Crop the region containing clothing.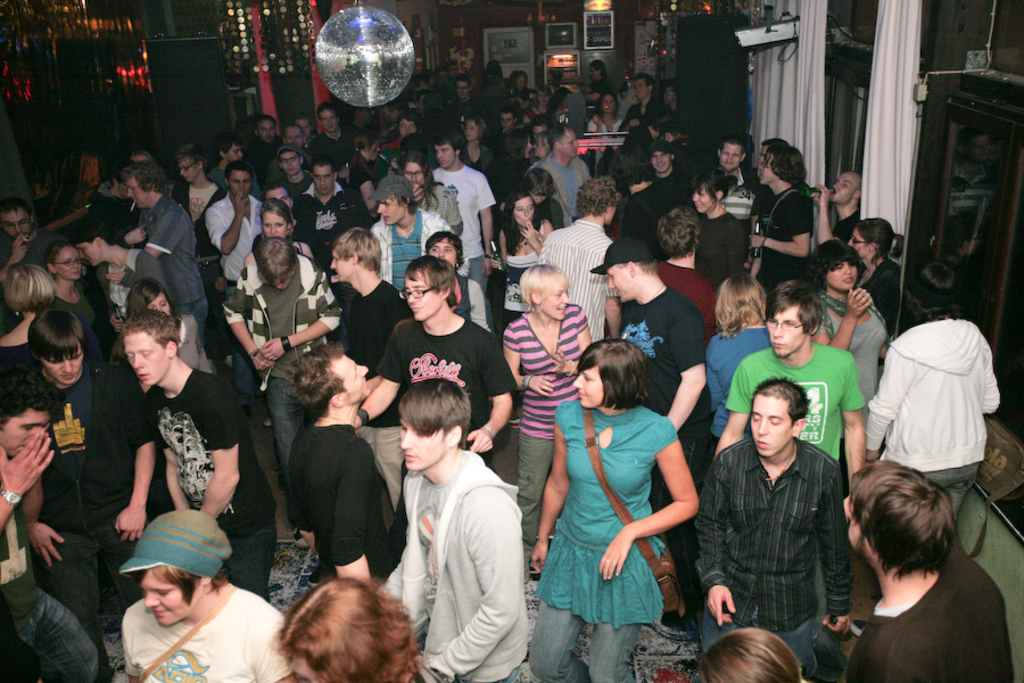
Crop region: [118, 594, 289, 682].
